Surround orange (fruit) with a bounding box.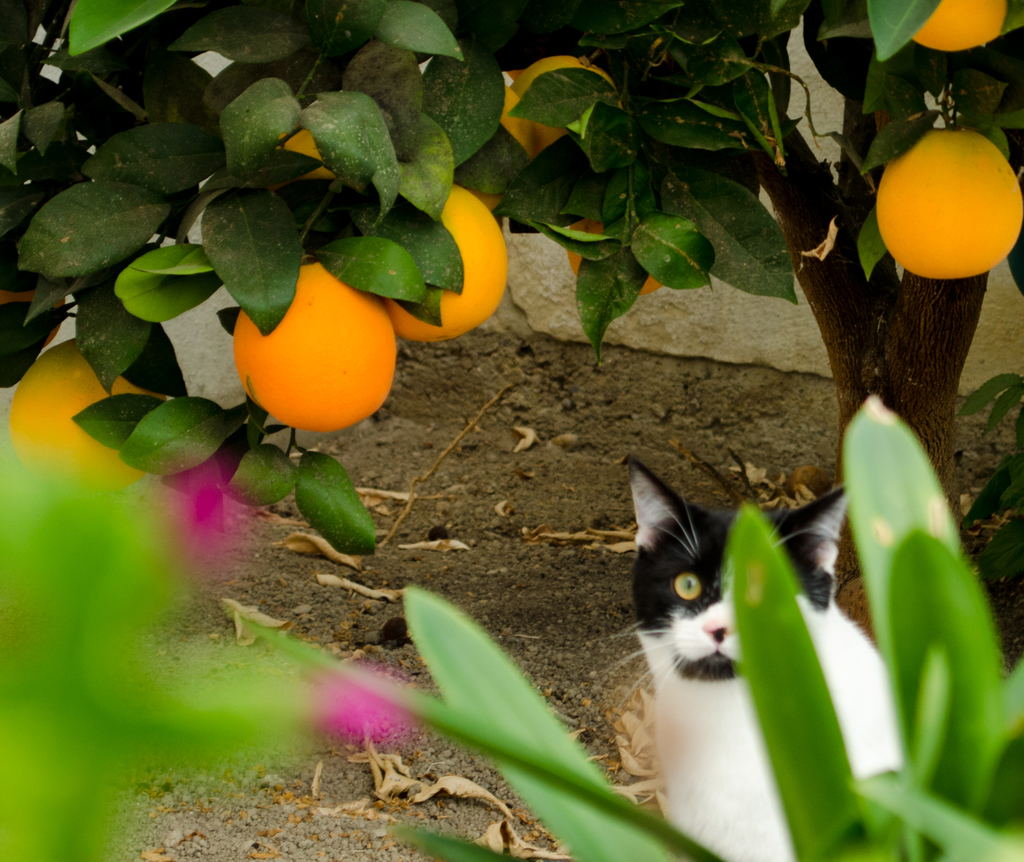
<box>881,116,1020,265</box>.
